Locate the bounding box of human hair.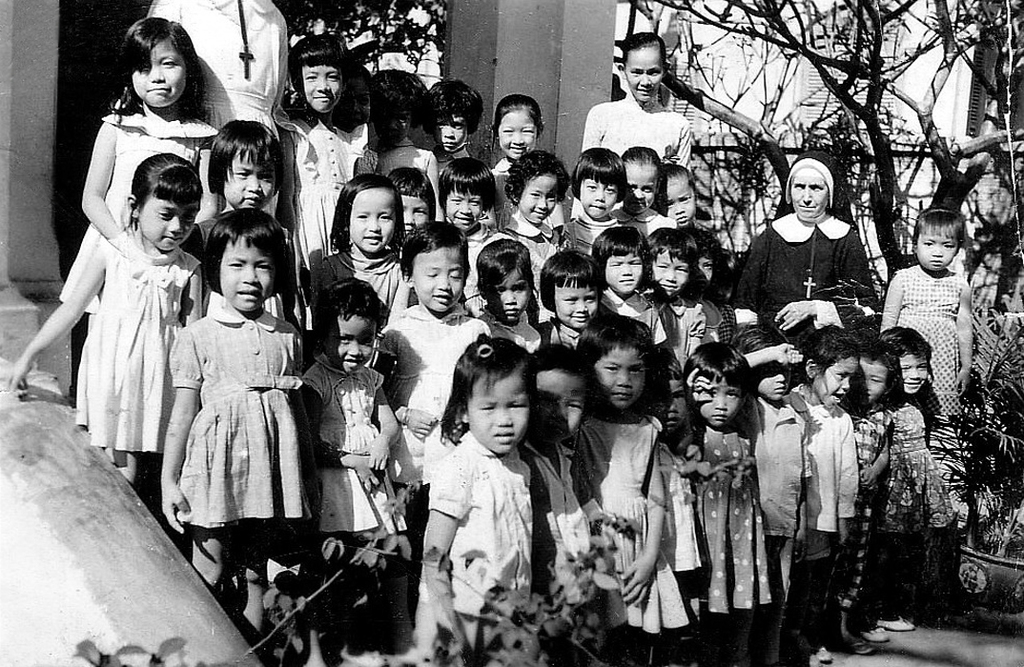
Bounding box: select_region(577, 311, 654, 409).
